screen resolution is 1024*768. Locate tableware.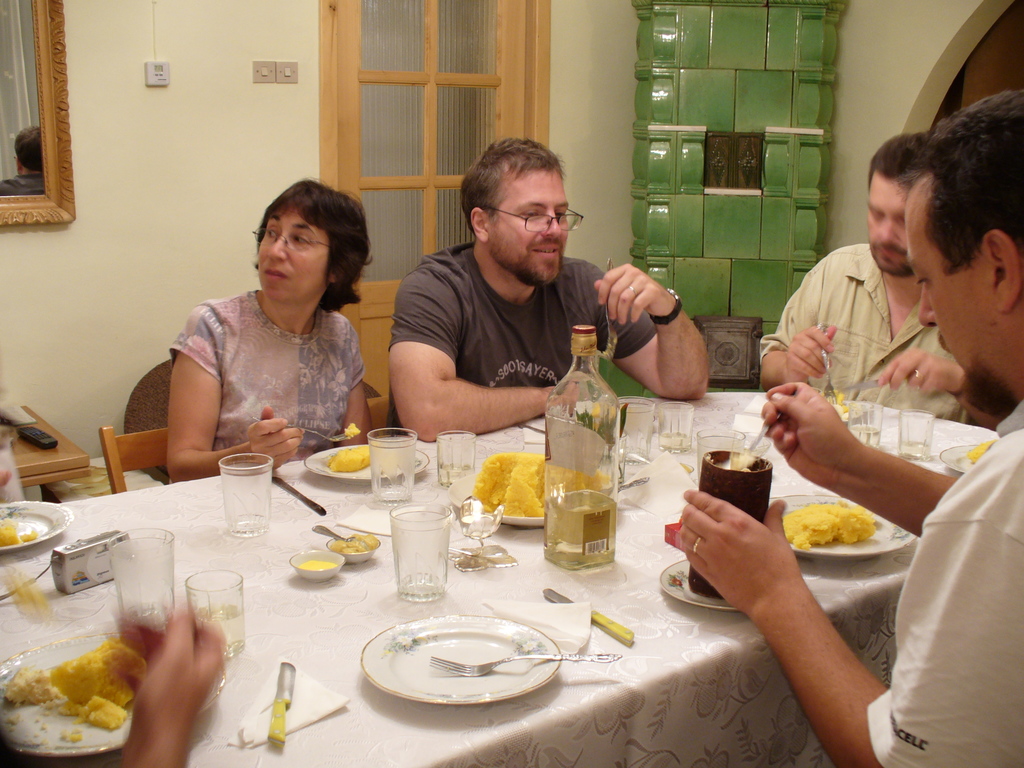
l=352, t=621, r=572, b=721.
